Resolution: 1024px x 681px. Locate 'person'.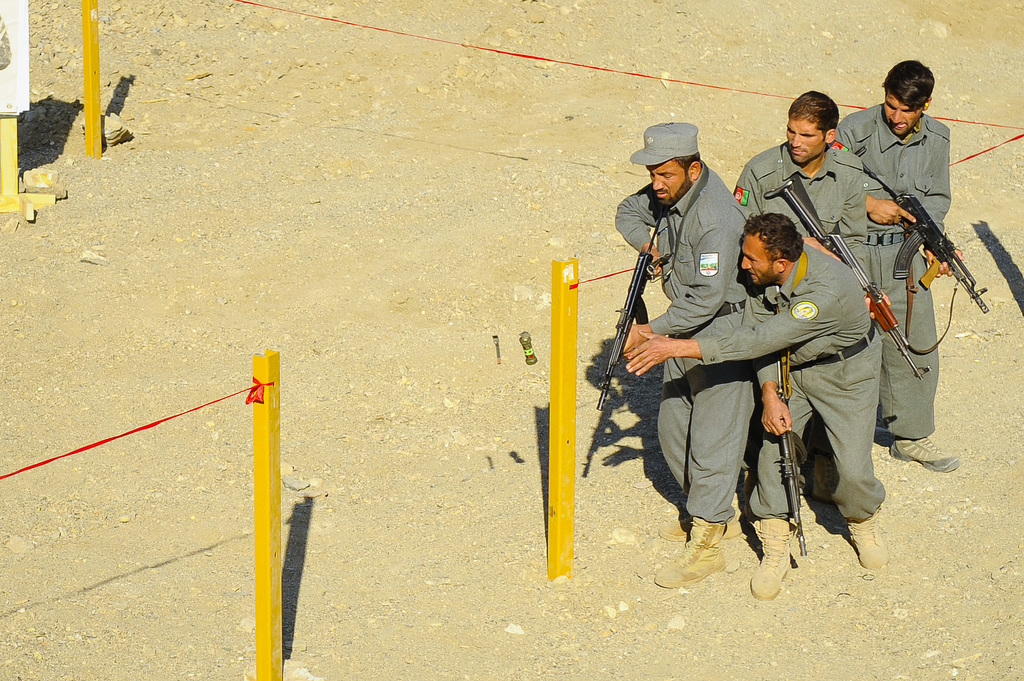
box=[831, 67, 956, 471].
